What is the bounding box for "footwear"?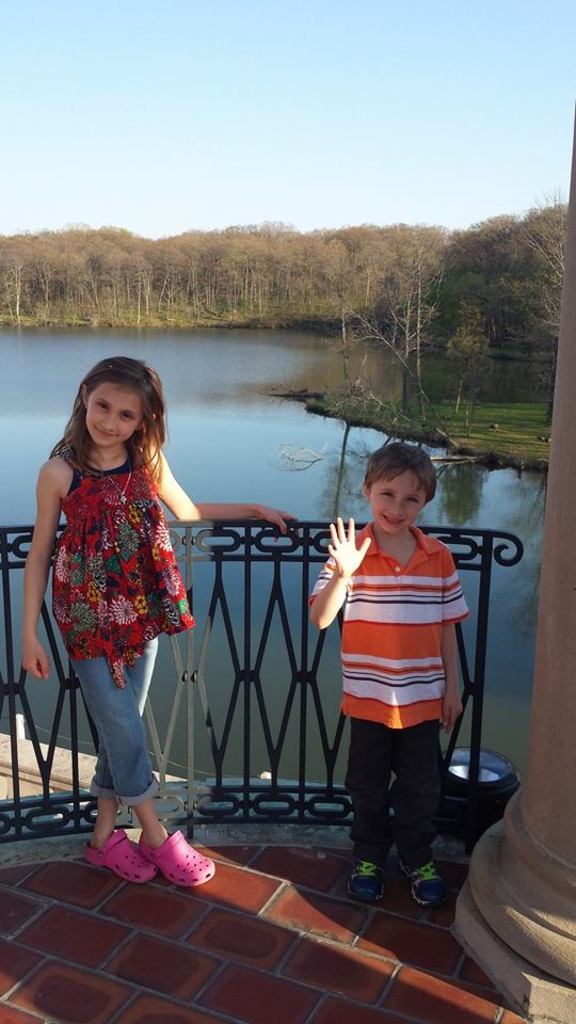
{"x1": 142, "y1": 828, "x2": 213, "y2": 892}.
